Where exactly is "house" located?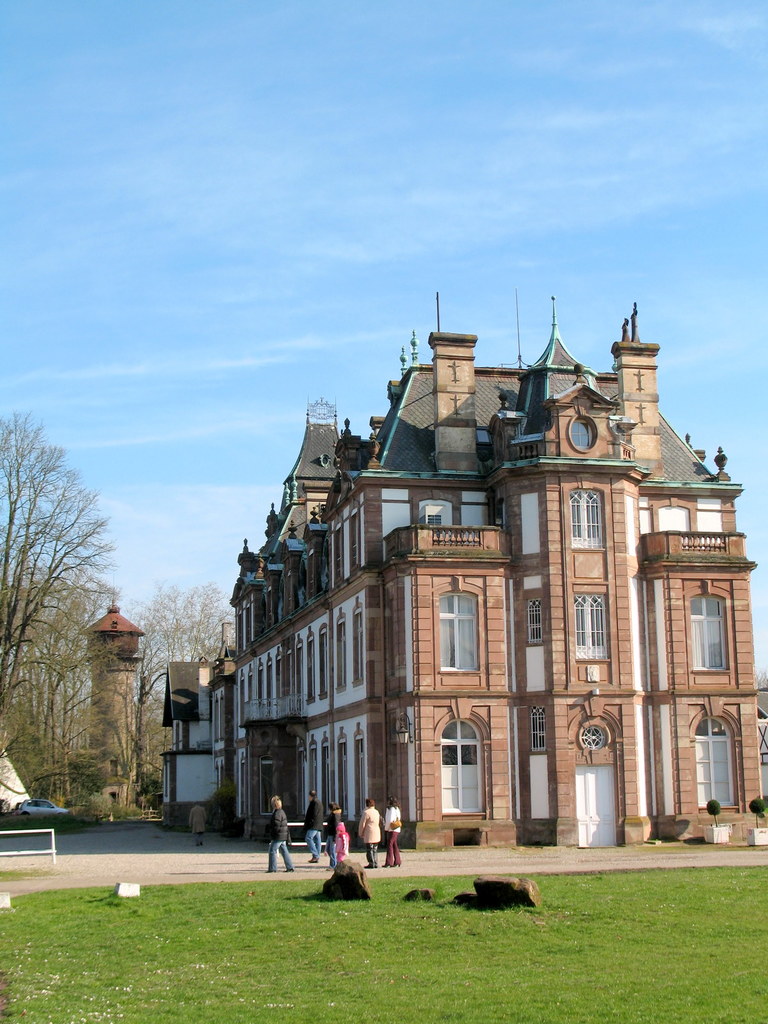
Its bounding box is [x1=228, y1=282, x2=735, y2=885].
